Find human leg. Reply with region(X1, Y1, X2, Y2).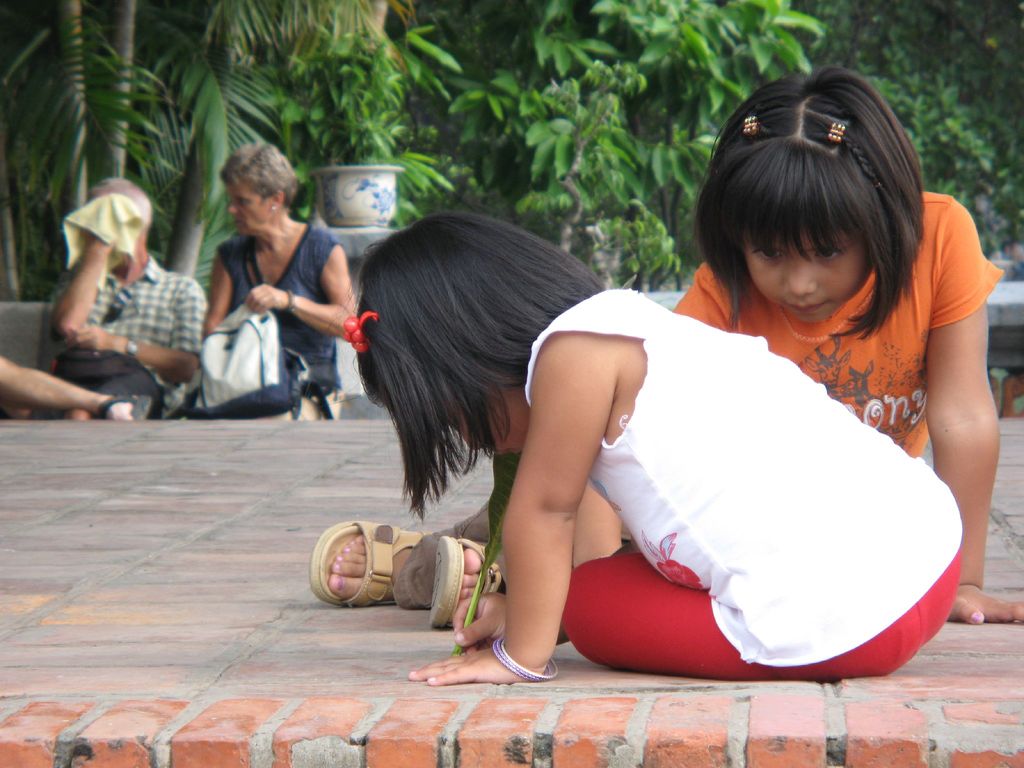
region(307, 512, 488, 609).
